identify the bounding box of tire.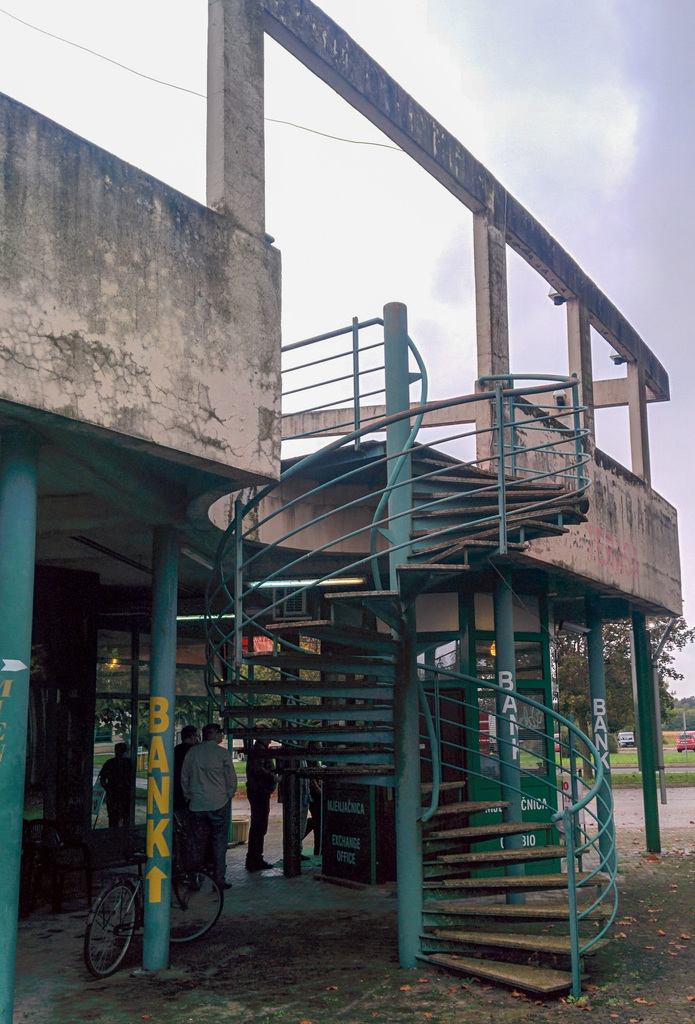
[73,880,127,983].
